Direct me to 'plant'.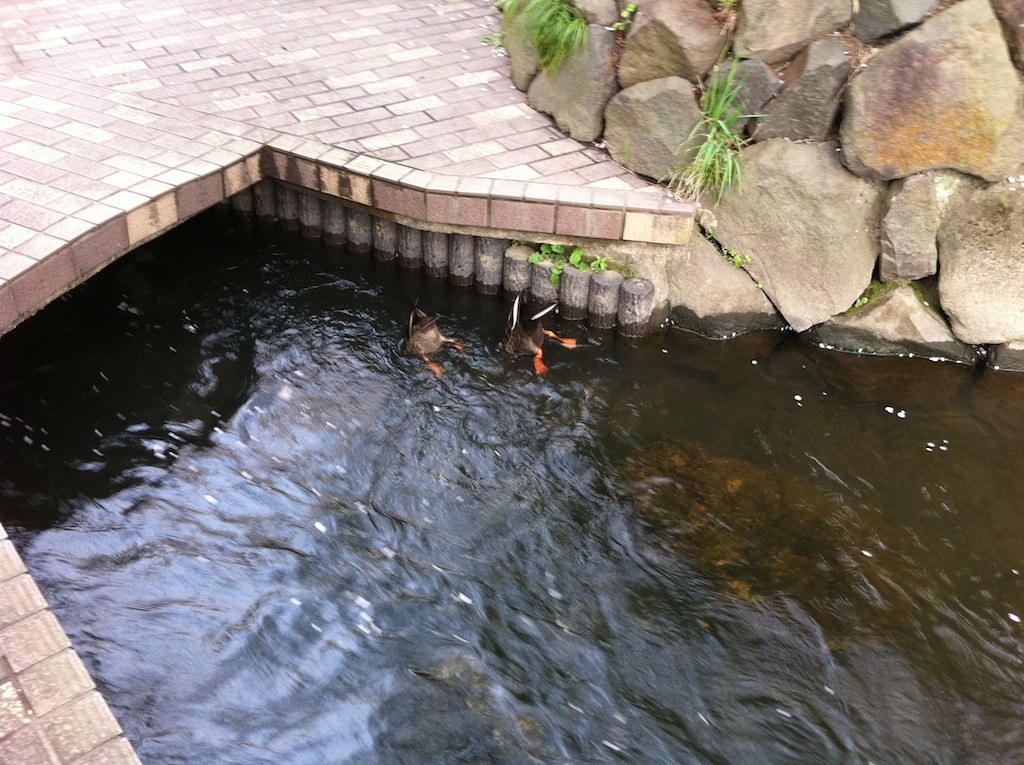
Direction: locate(656, 57, 771, 209).
